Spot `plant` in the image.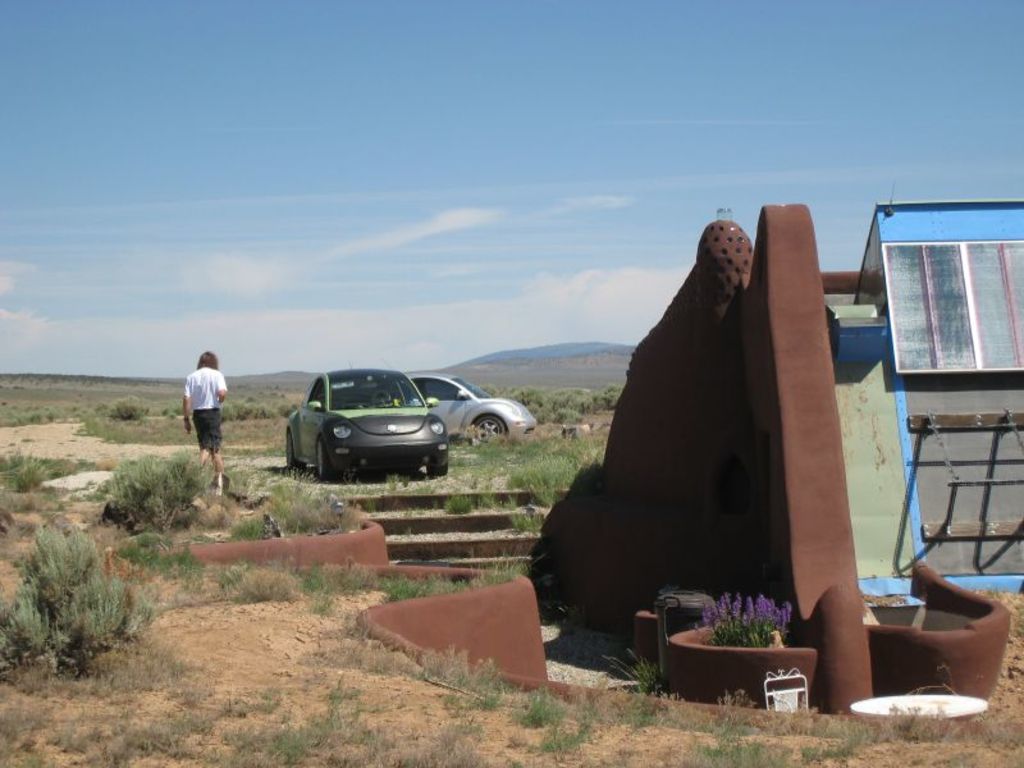
`plant` found at (116, 531, 166, 567).
